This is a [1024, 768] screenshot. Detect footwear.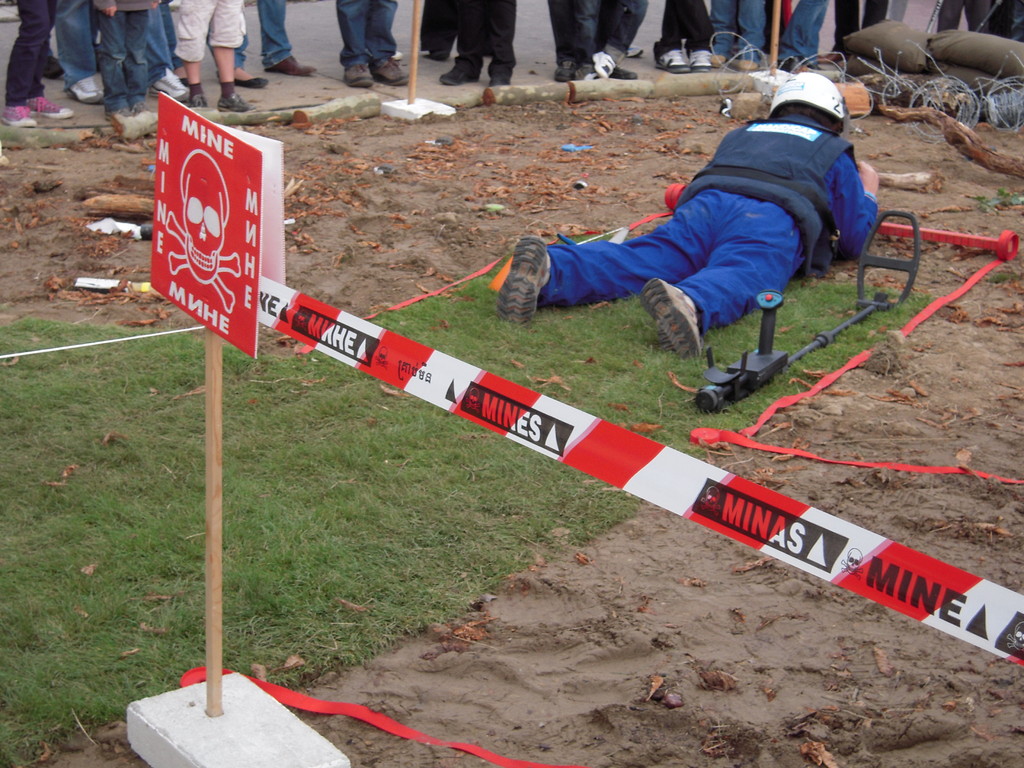
[left=593, top=47, right=614, bottom=78].
